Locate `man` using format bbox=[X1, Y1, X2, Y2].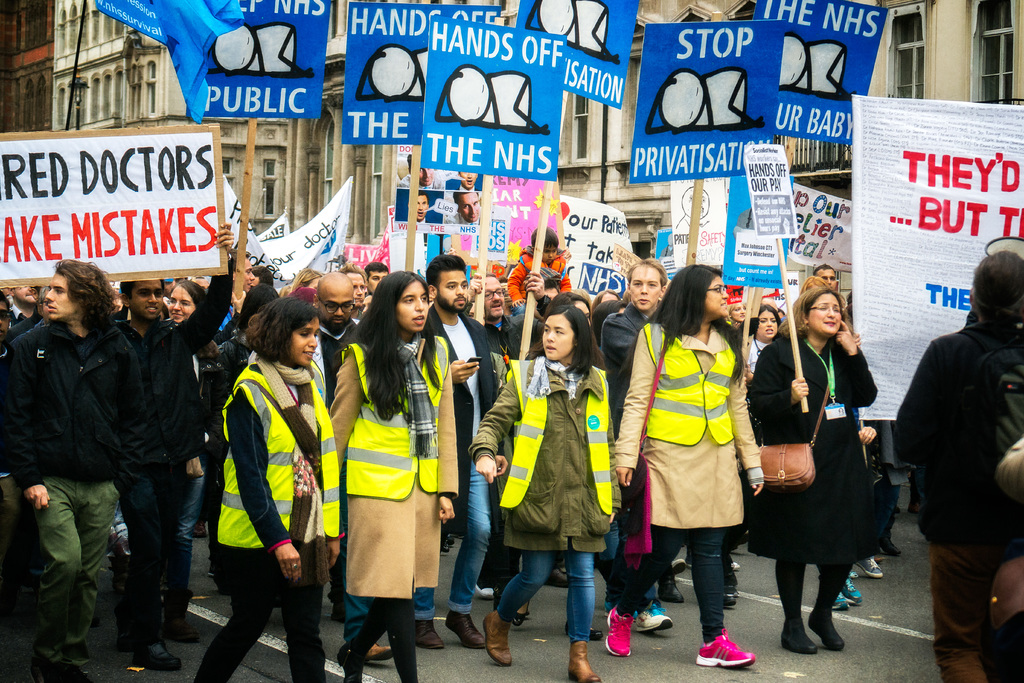
bbox=[0, 259, 150, 682].
